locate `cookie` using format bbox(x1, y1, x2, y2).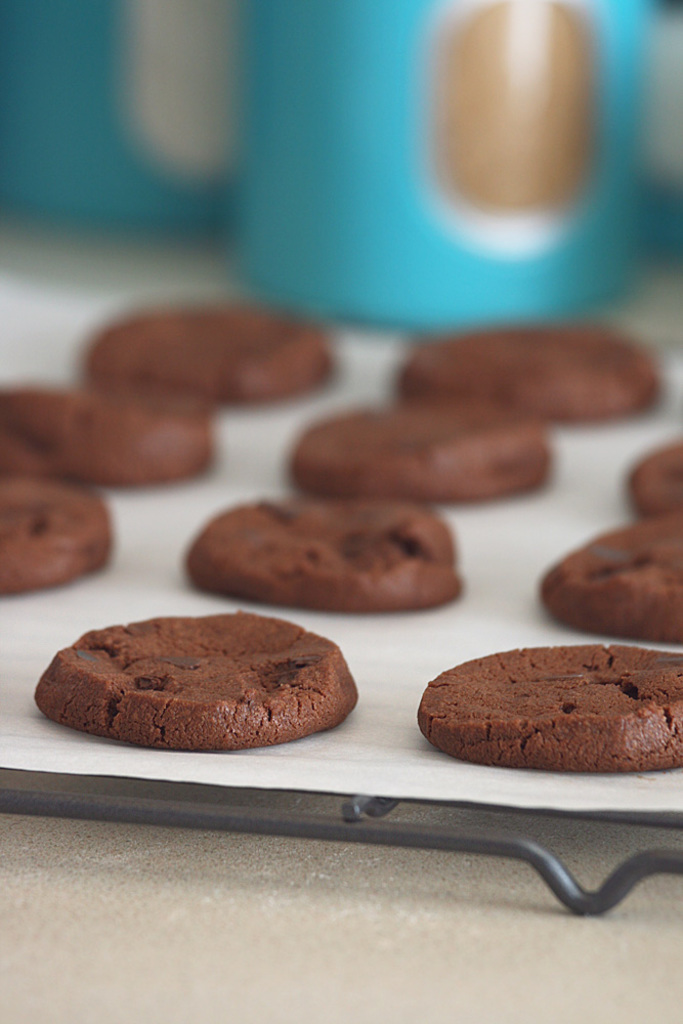
bbox(0, 379, 222, 483).
